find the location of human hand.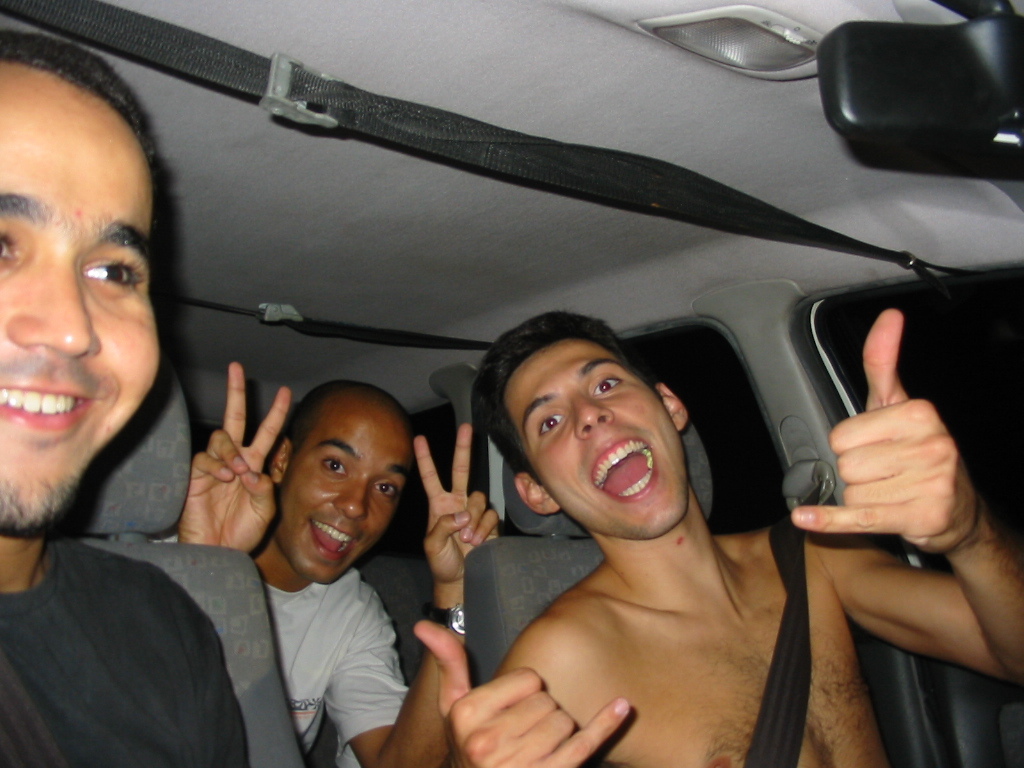
Location: (412,621,632,767).
